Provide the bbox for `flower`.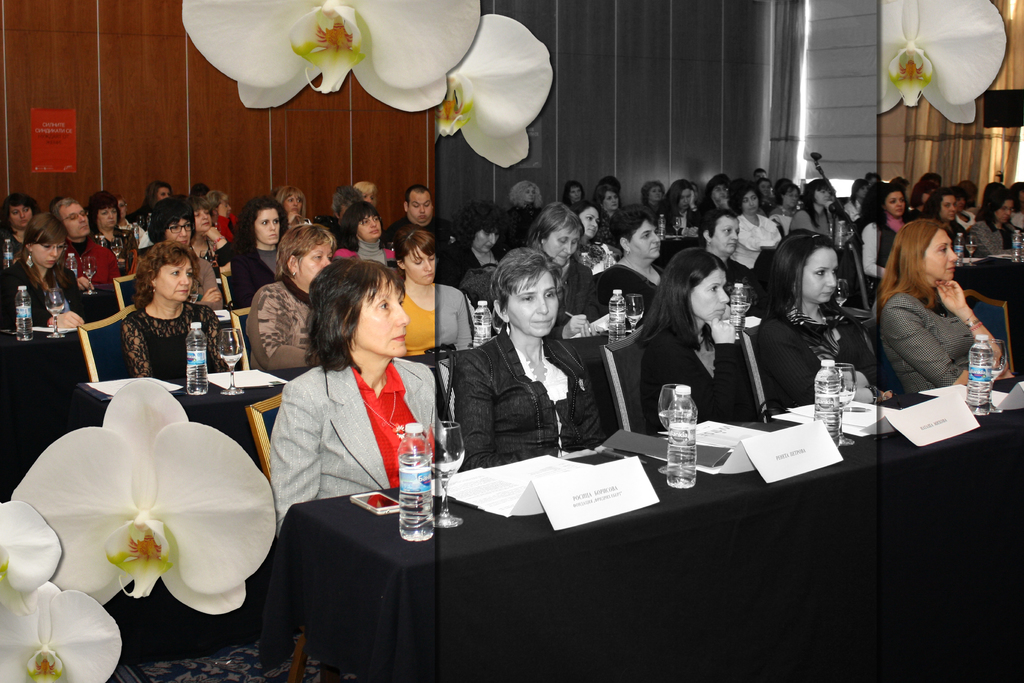
{"x1": 13, "y1": 378, "x2": 269, "y2": 645}.
